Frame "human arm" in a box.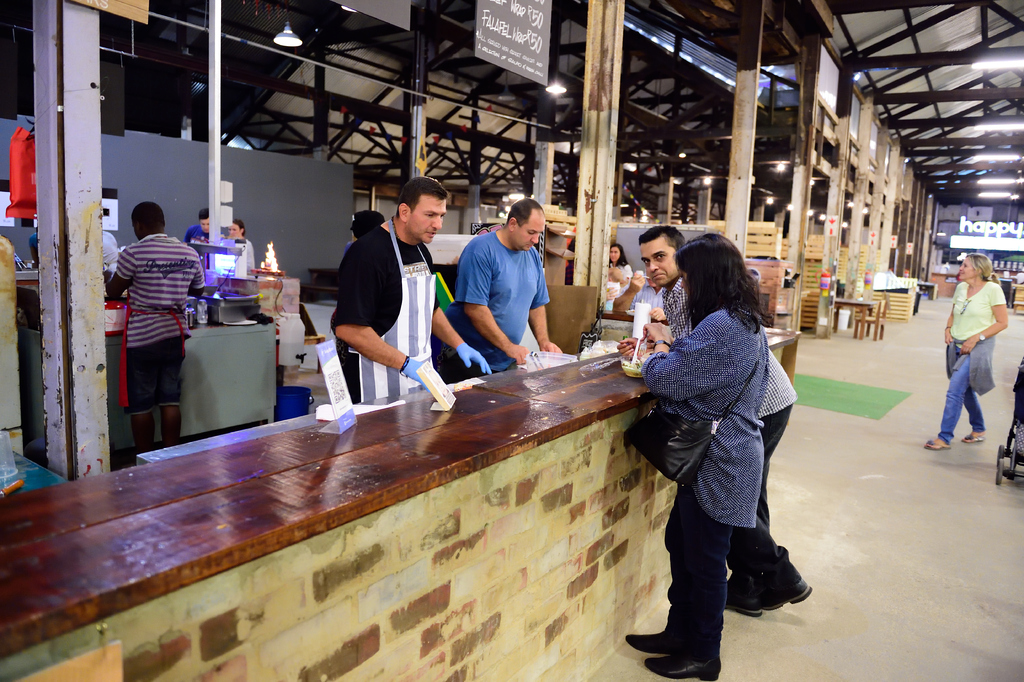
[529,260,567,354].
